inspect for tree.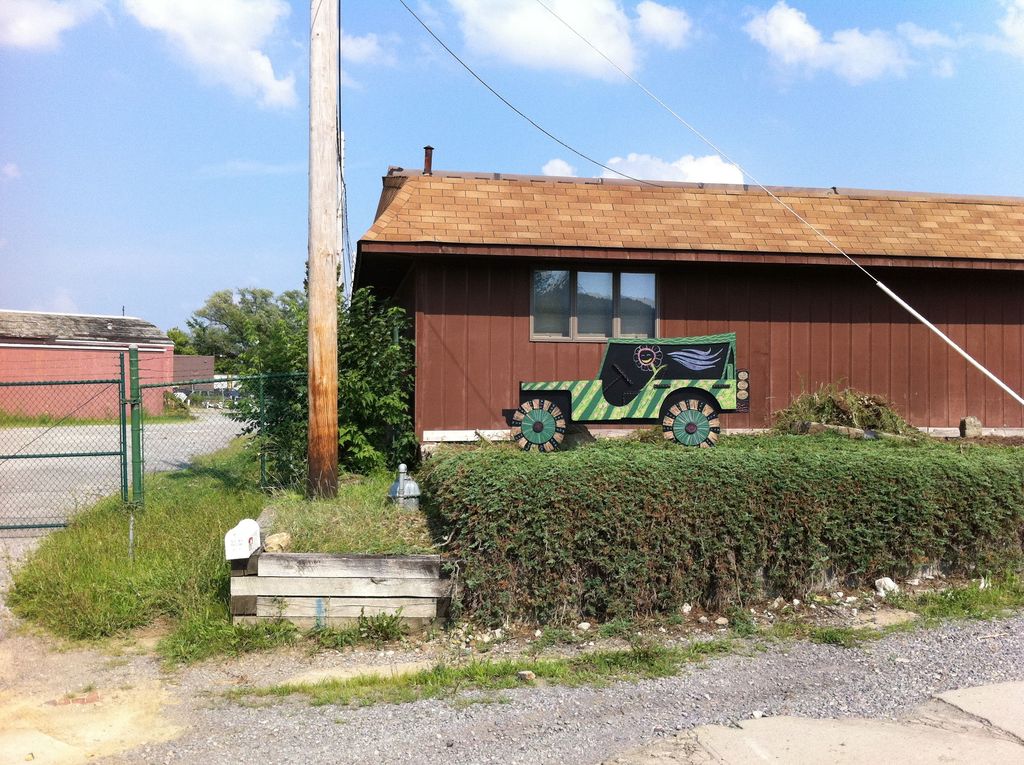
Inspection: l=304, t=248, r=344, b=293.
